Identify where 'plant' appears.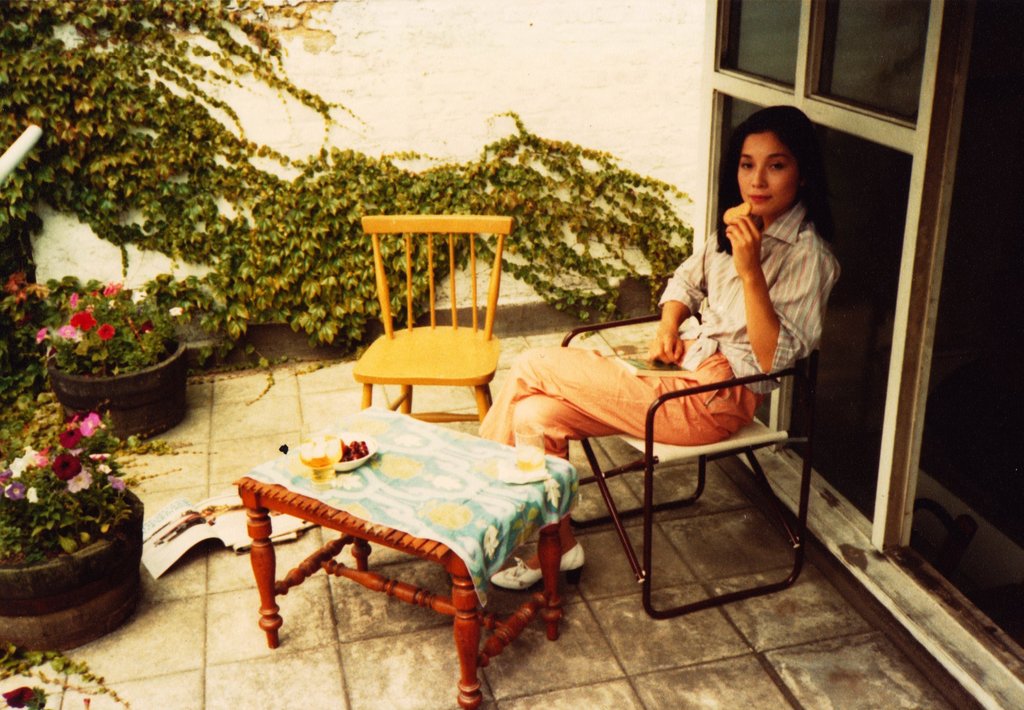
Appears at <region>27, 270, 204, 384</region>.
